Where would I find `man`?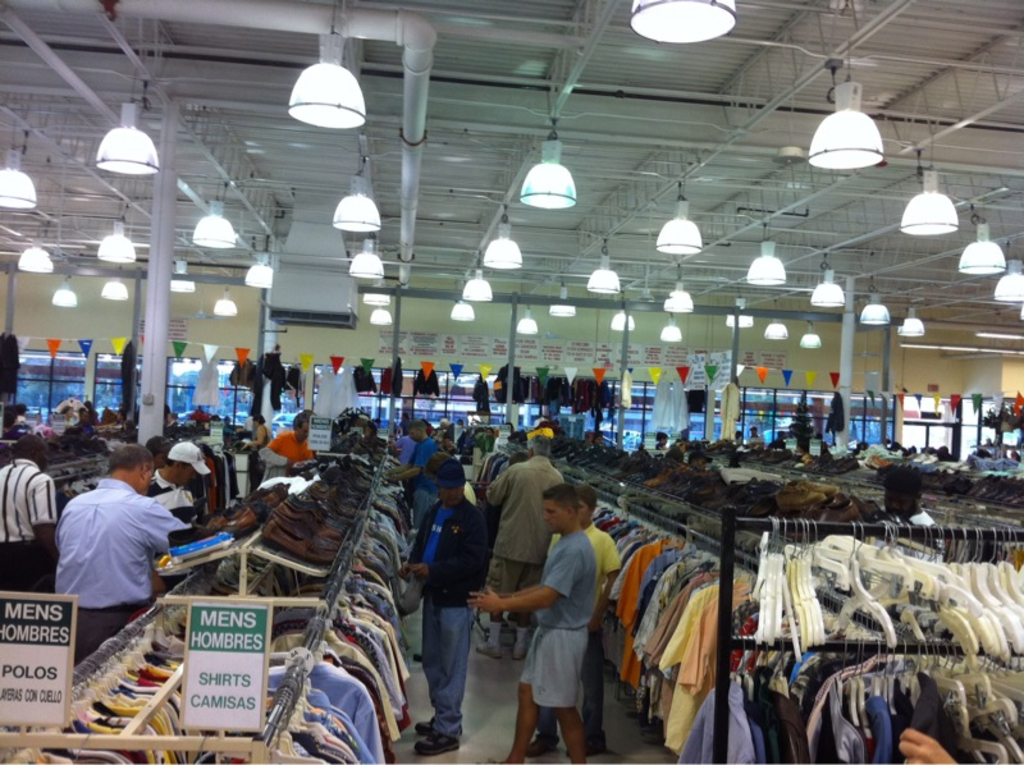
At locate(476, 435, 566, 660).
